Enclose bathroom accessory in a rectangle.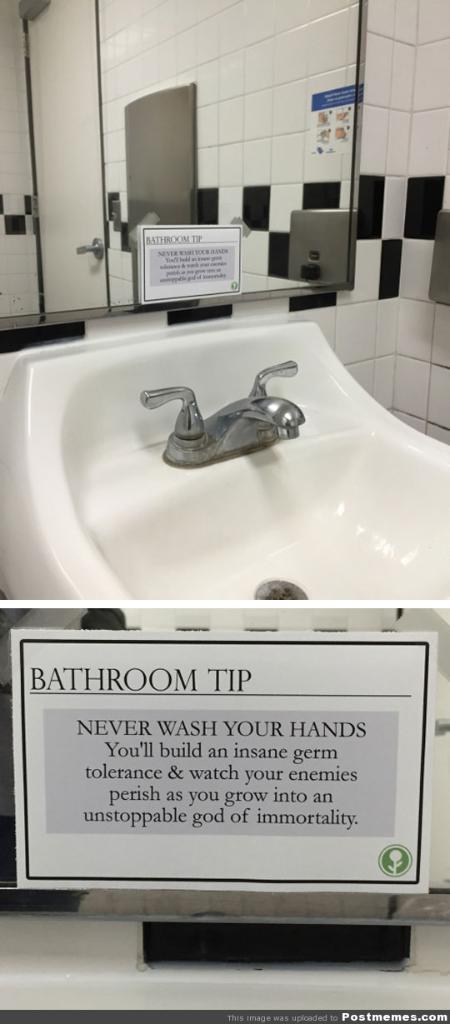
0:317:449:602.
